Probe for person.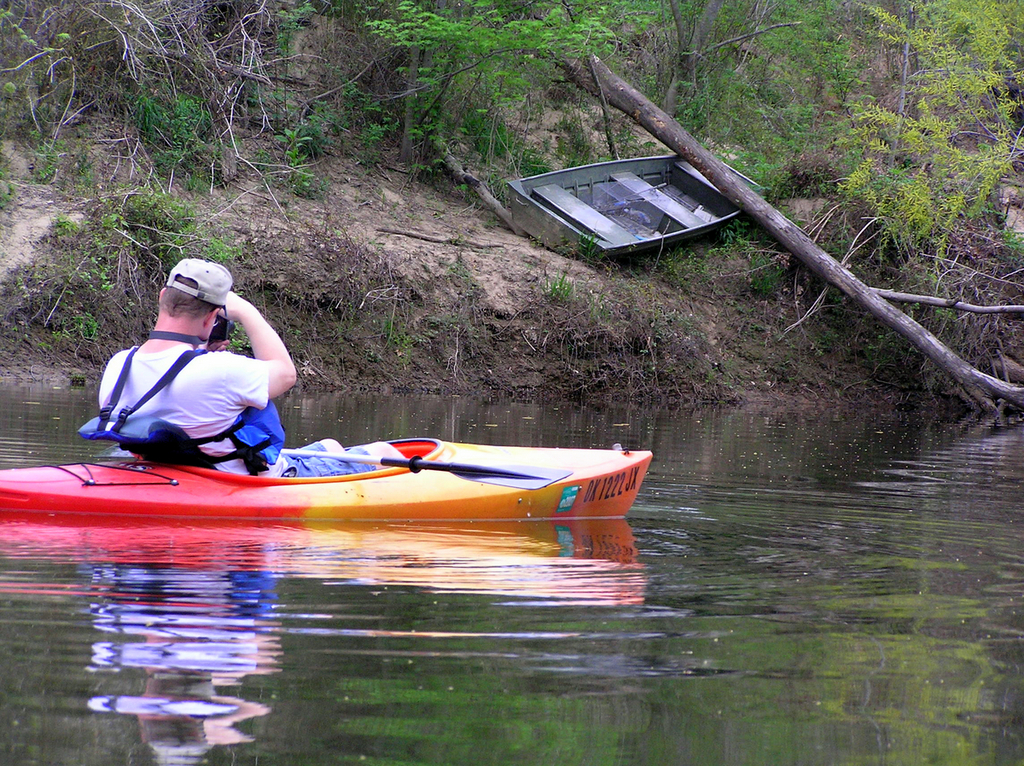
Probe result: [81,267,362,505].
